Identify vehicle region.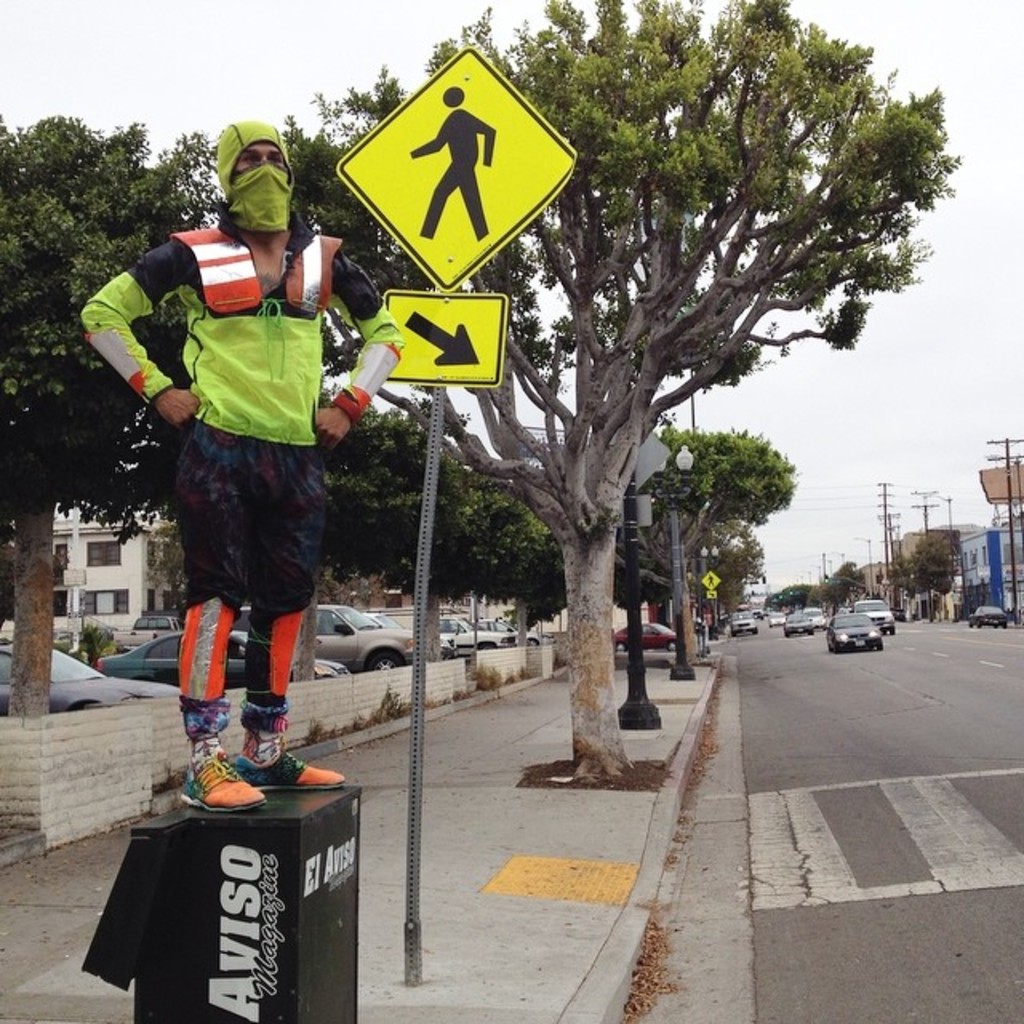
Region: select_region(794, 610, 821, 632).
